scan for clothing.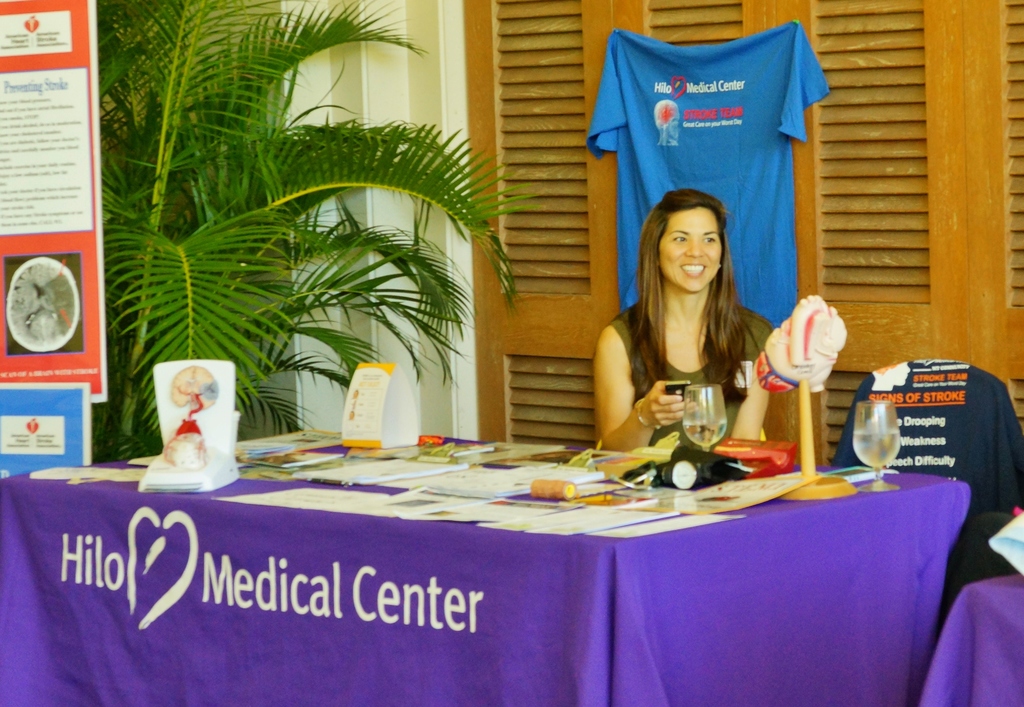
Scan result: {"left": 580, "top": 19, "right": 838, "bottom": 354}.
